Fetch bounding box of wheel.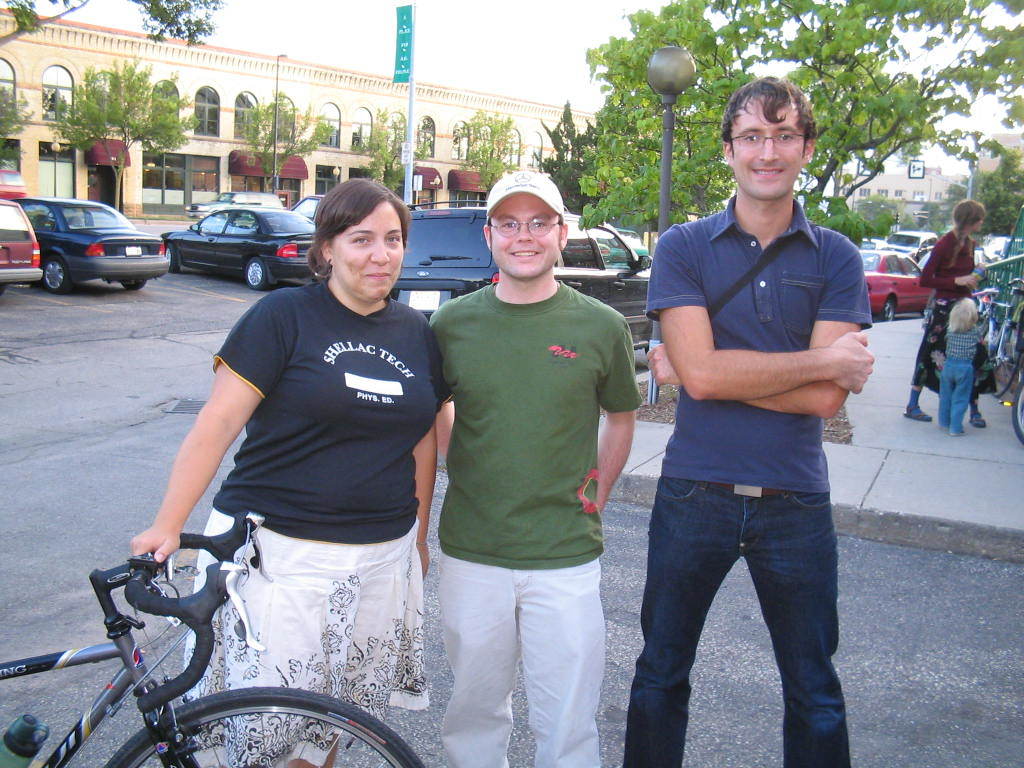
Bbox: 108:687:415:767.
